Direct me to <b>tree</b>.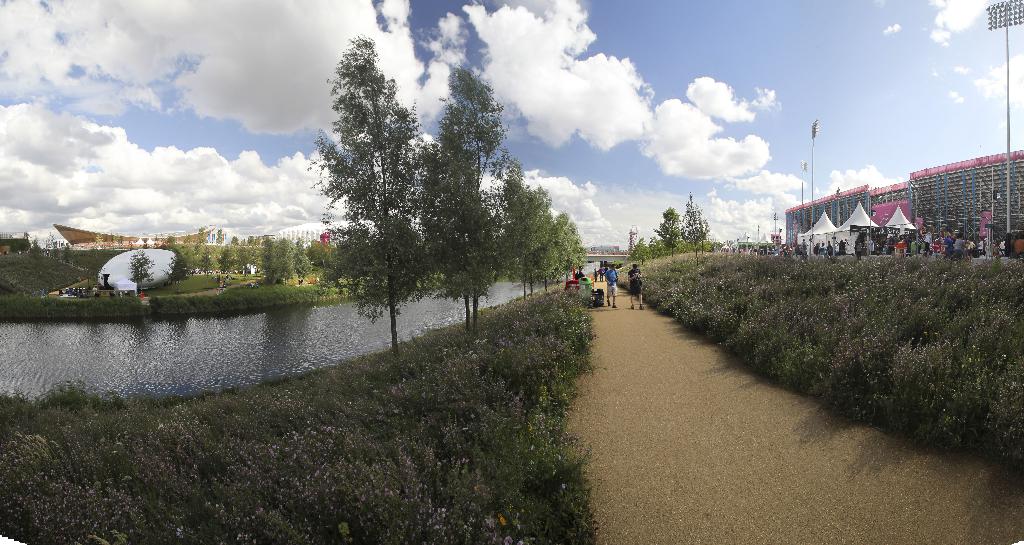
Direction: x1=257, y1=234, x2=278, y2=285.
